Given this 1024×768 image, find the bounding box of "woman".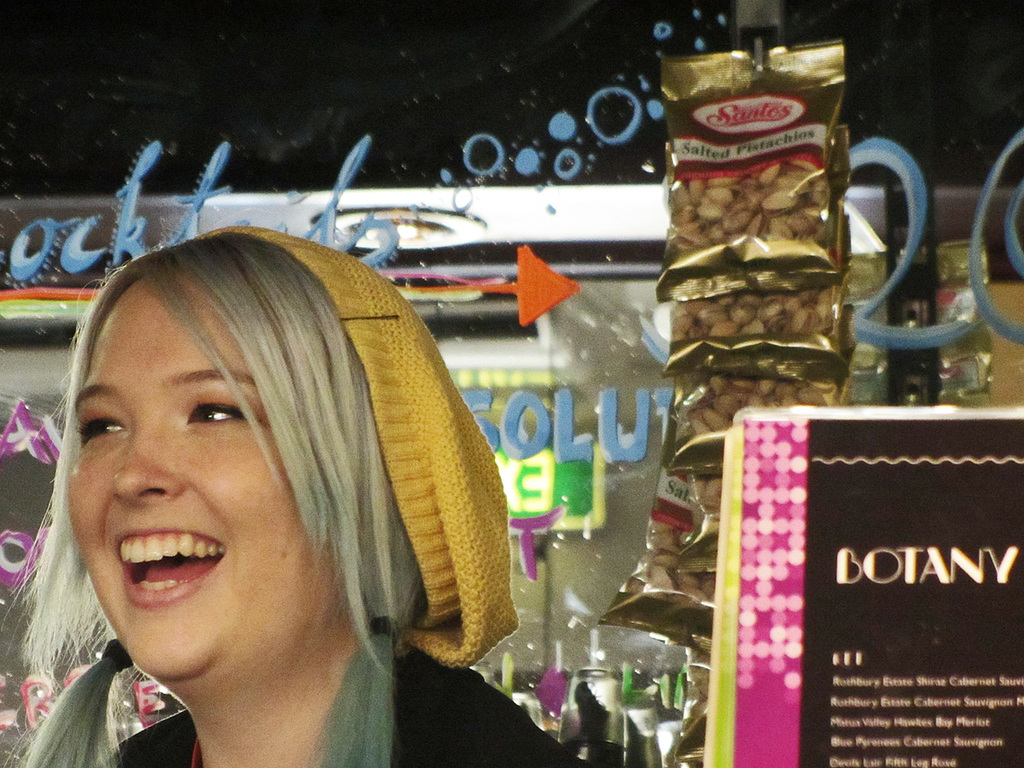
(0, 186, 526, 754).
